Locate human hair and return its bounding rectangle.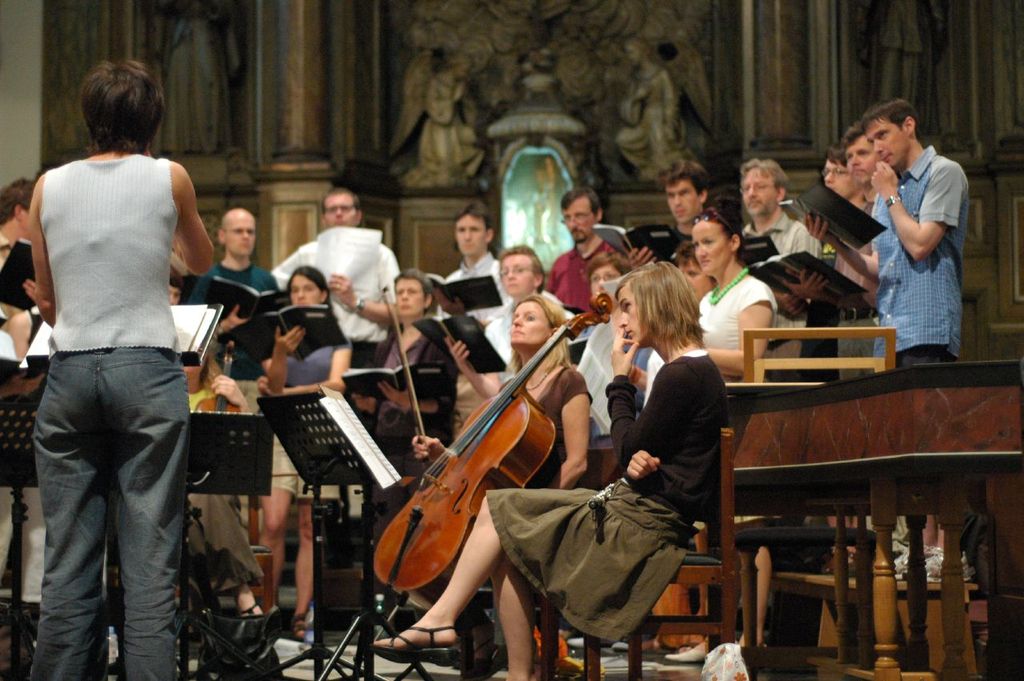
[left=166, top=273, right=186, bottom=297].
